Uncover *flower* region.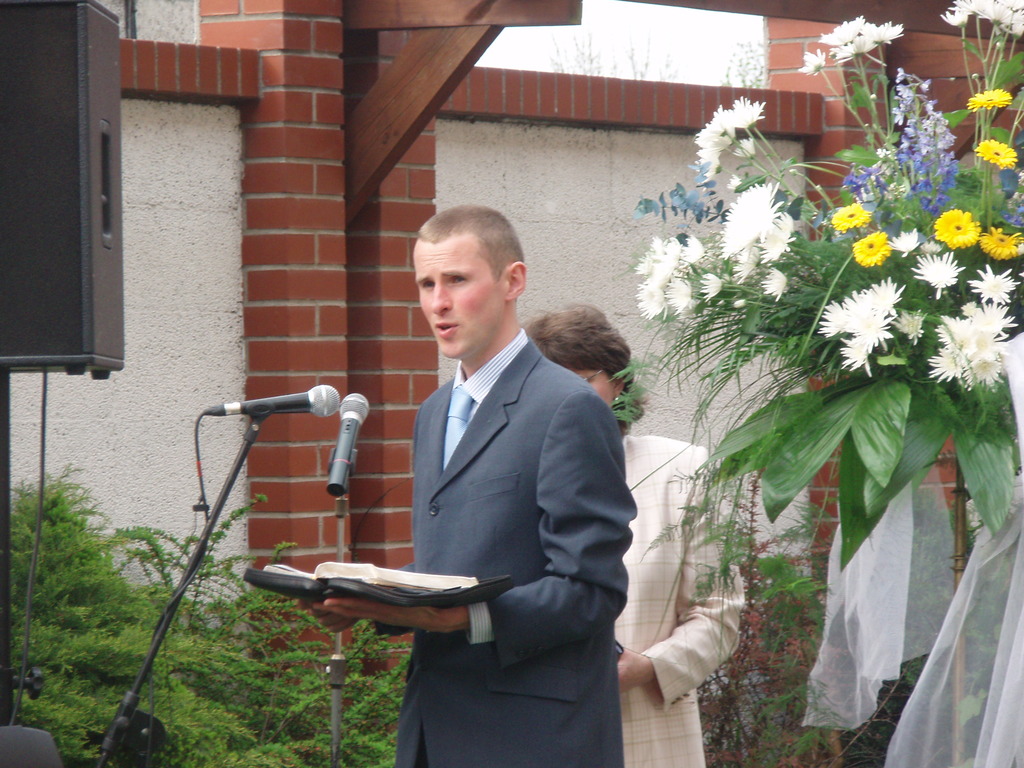
Uncovered: [724,93,769,129].
